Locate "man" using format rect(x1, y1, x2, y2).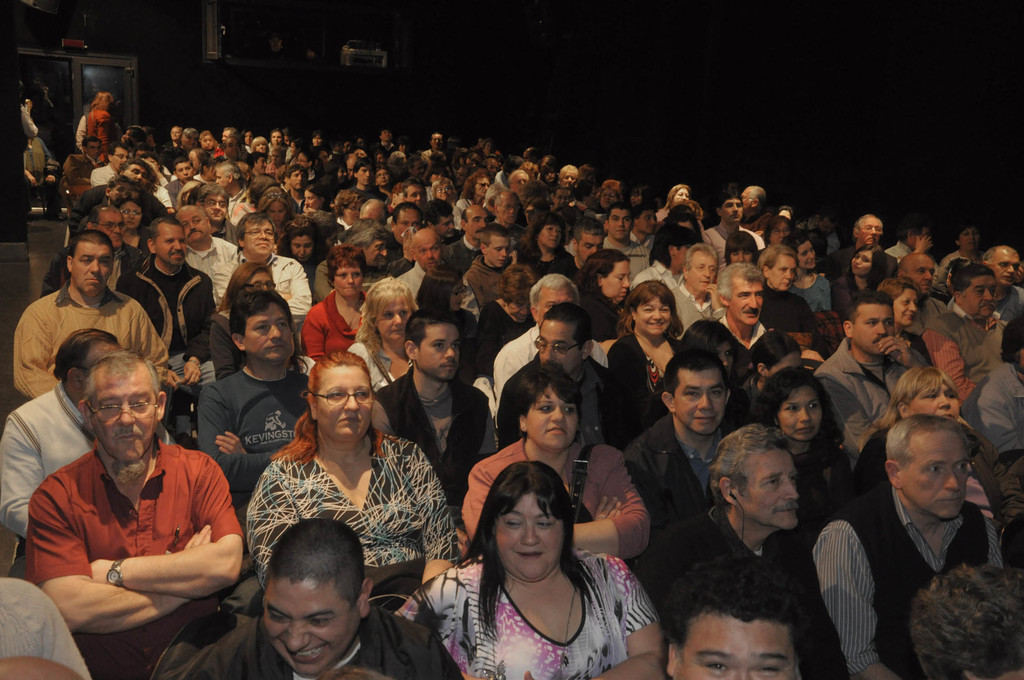
rect(473, 226, 520, 312).
